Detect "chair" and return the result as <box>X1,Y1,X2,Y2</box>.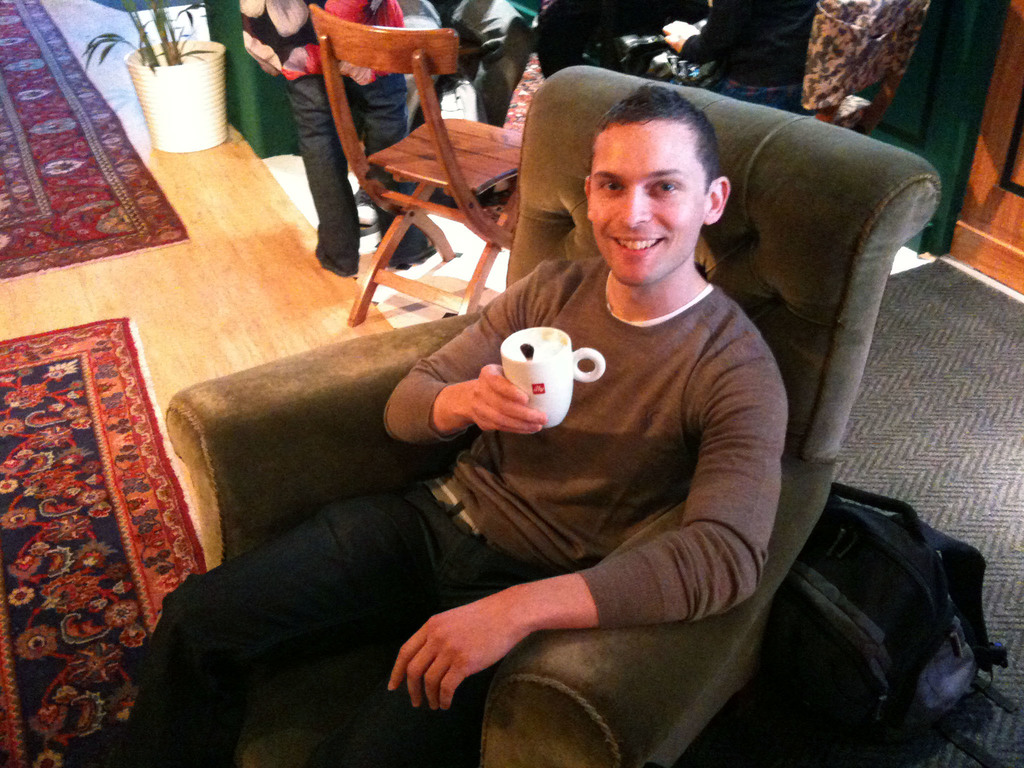
<box>273,24,552,307</box>.
